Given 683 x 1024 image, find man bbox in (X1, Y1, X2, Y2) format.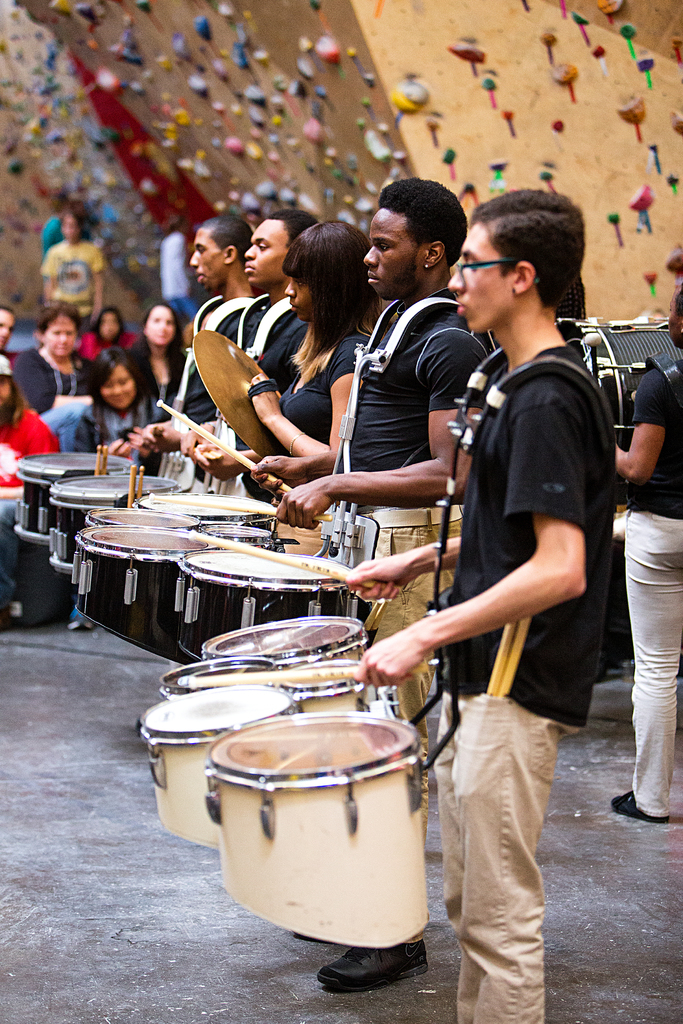
(44, 195, 68, 257).
